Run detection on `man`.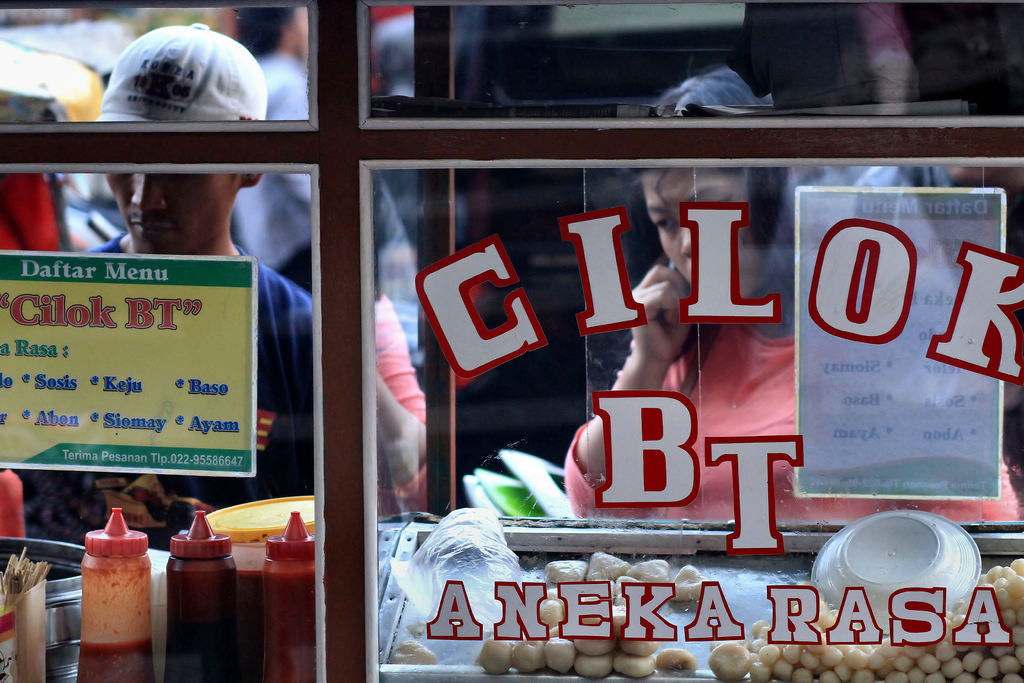
Result: bbox(15, 17, 333, 548).
